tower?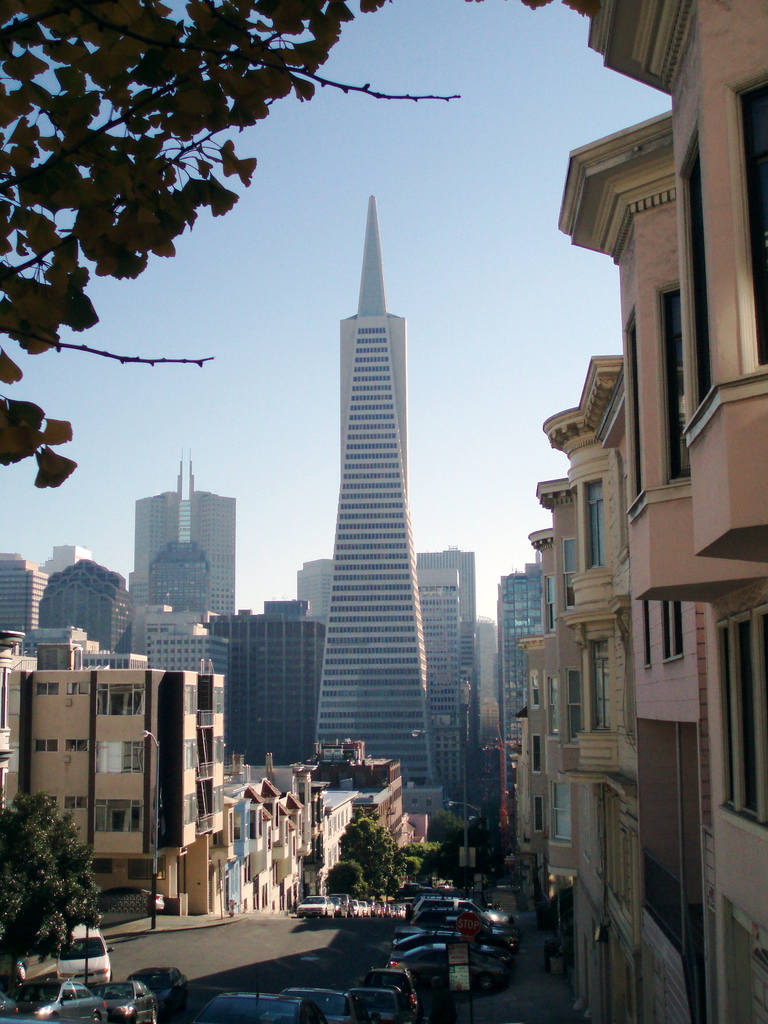
select_region(301, 547, 329, 638)
